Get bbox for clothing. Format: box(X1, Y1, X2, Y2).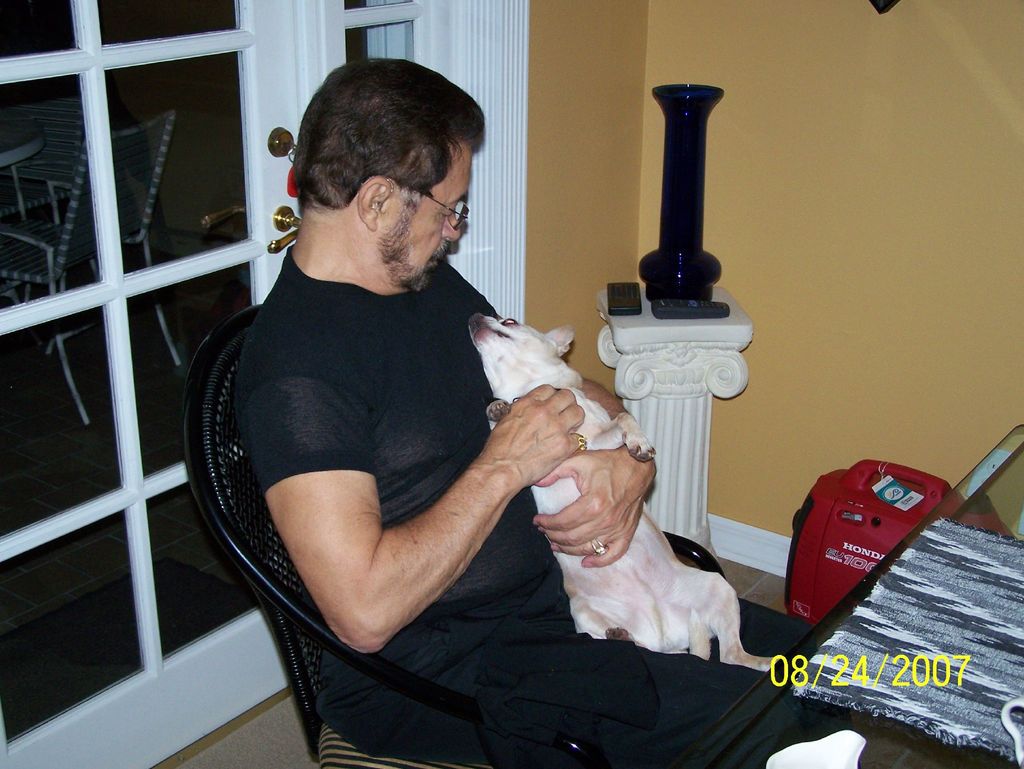
box(155, 162, 675, 734).
